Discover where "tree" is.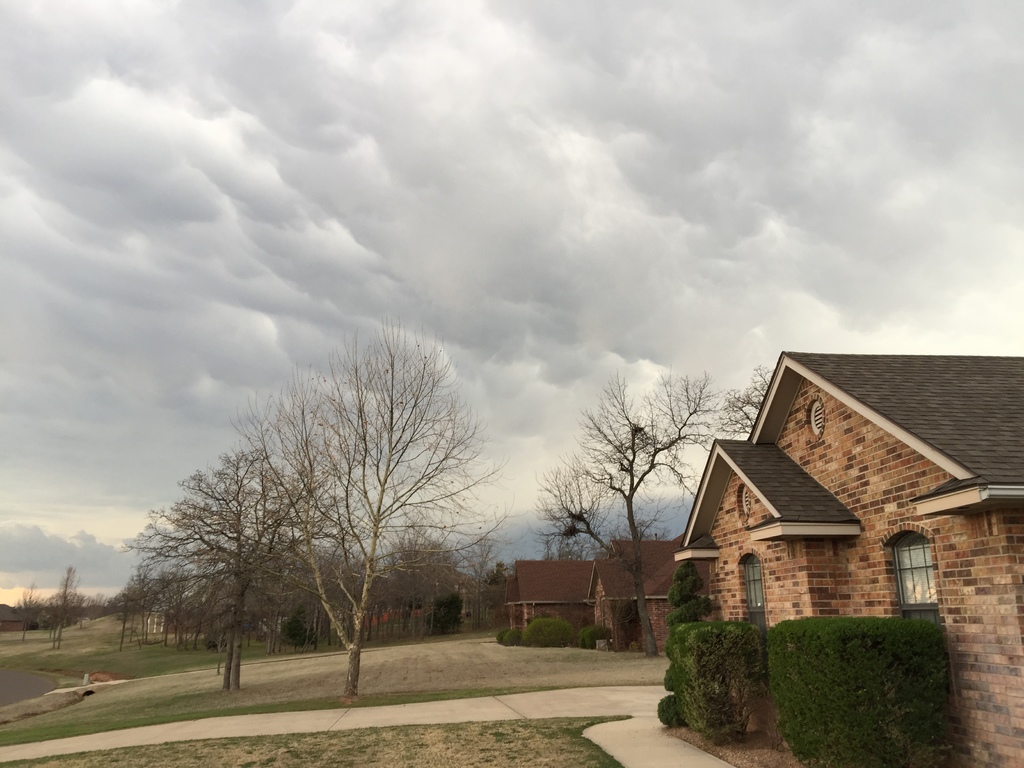
Discovered at (117, 448, 337, 691).
